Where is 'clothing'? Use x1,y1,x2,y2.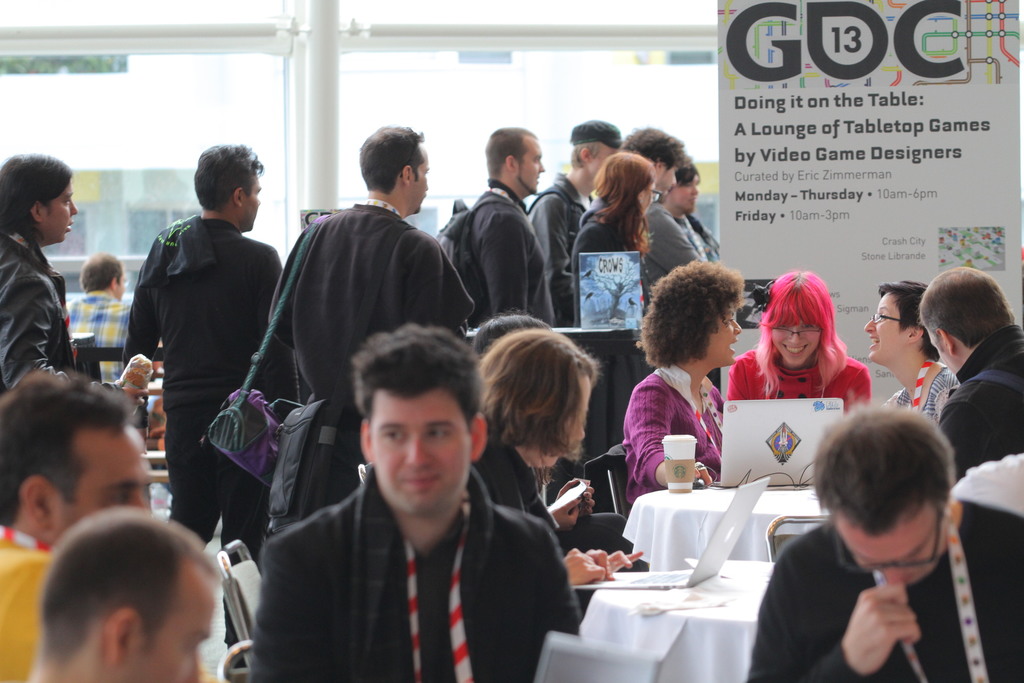
239,390,582,682.
